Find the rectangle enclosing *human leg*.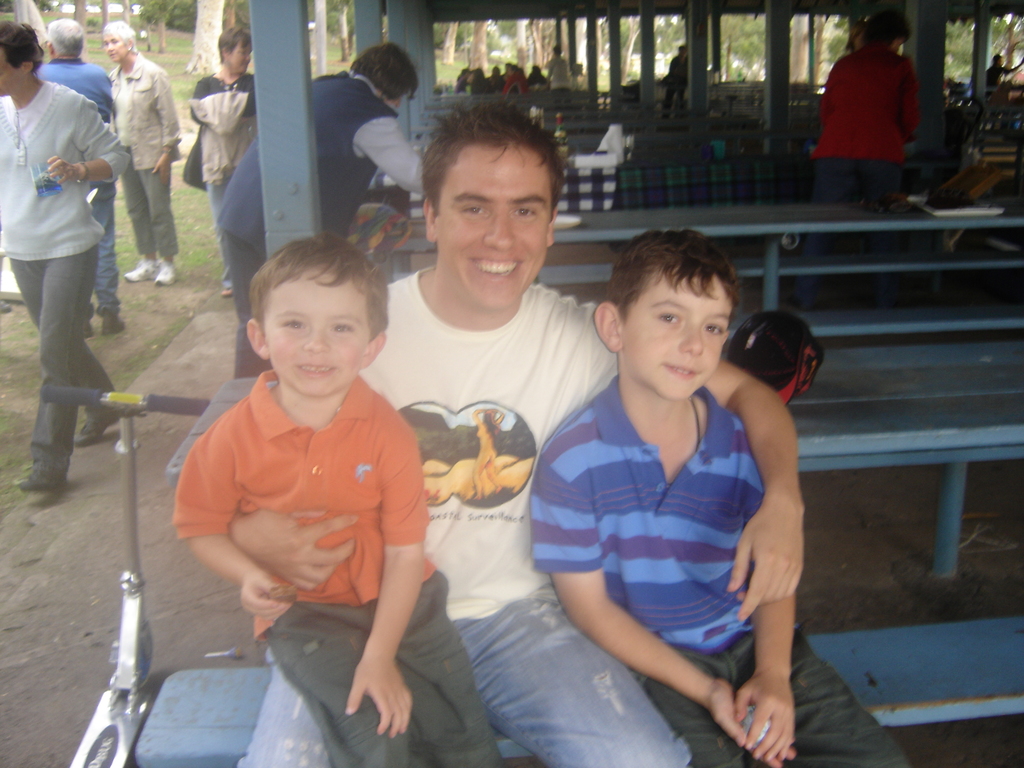
box(116, 160, 152, 278).
